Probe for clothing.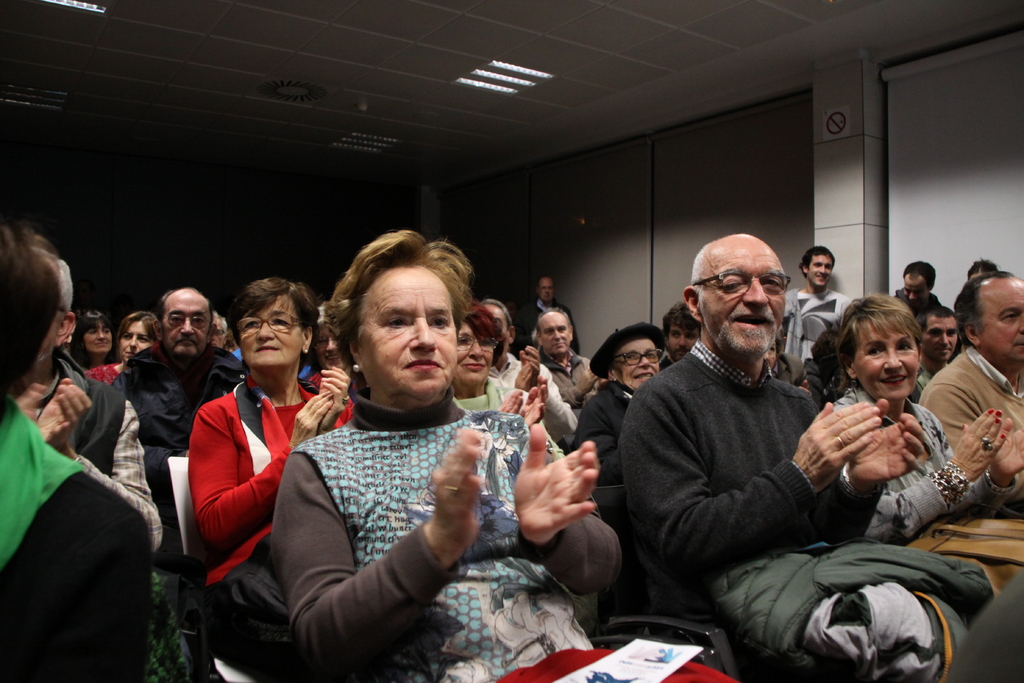
Probe result: x1=767, y1=286, x2=854, y2=359.
